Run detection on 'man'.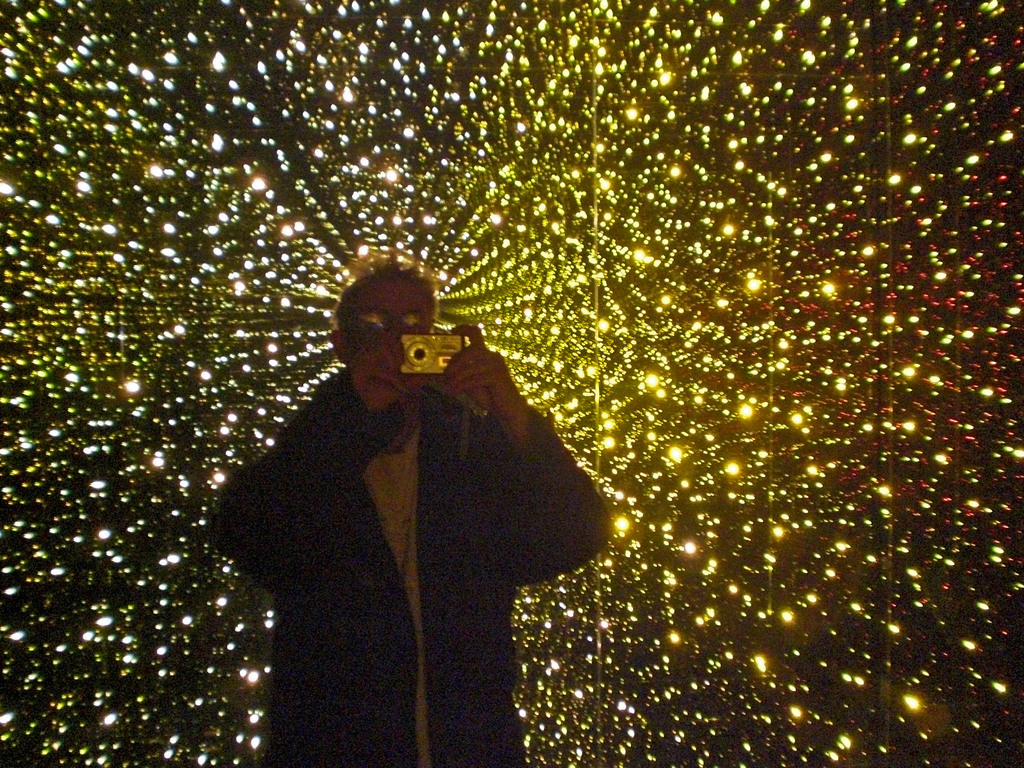
Result: bbox(213, 244, 625, 767).
